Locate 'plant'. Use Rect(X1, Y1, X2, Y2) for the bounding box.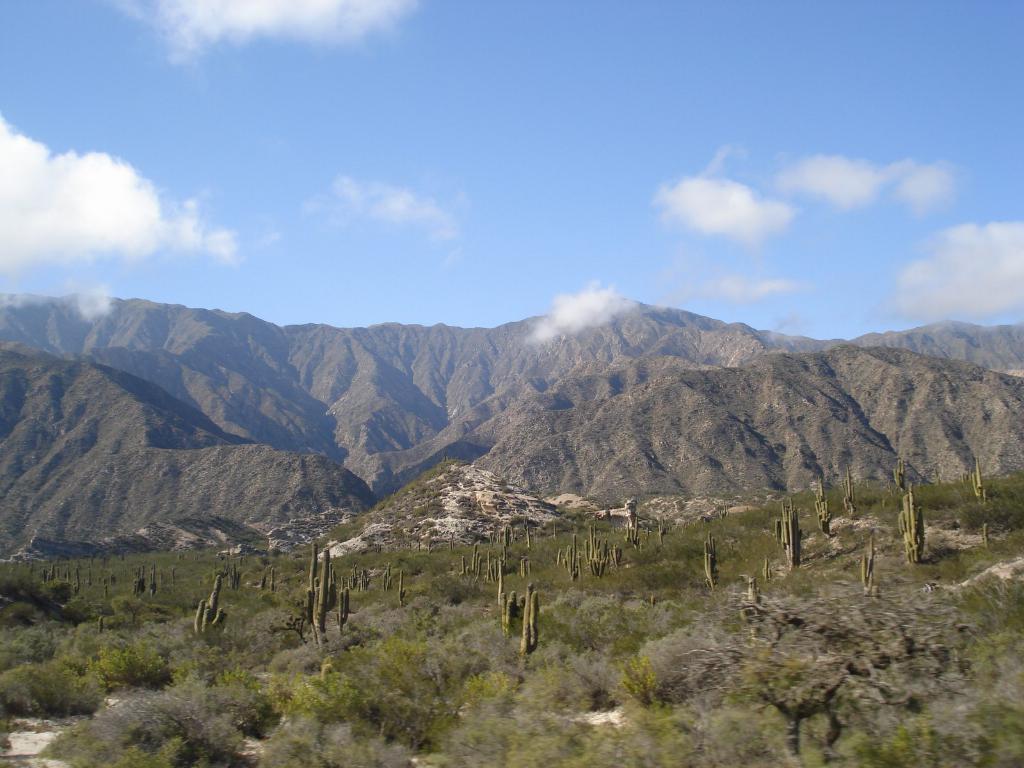
Rect(582, 524, 606, 575).
